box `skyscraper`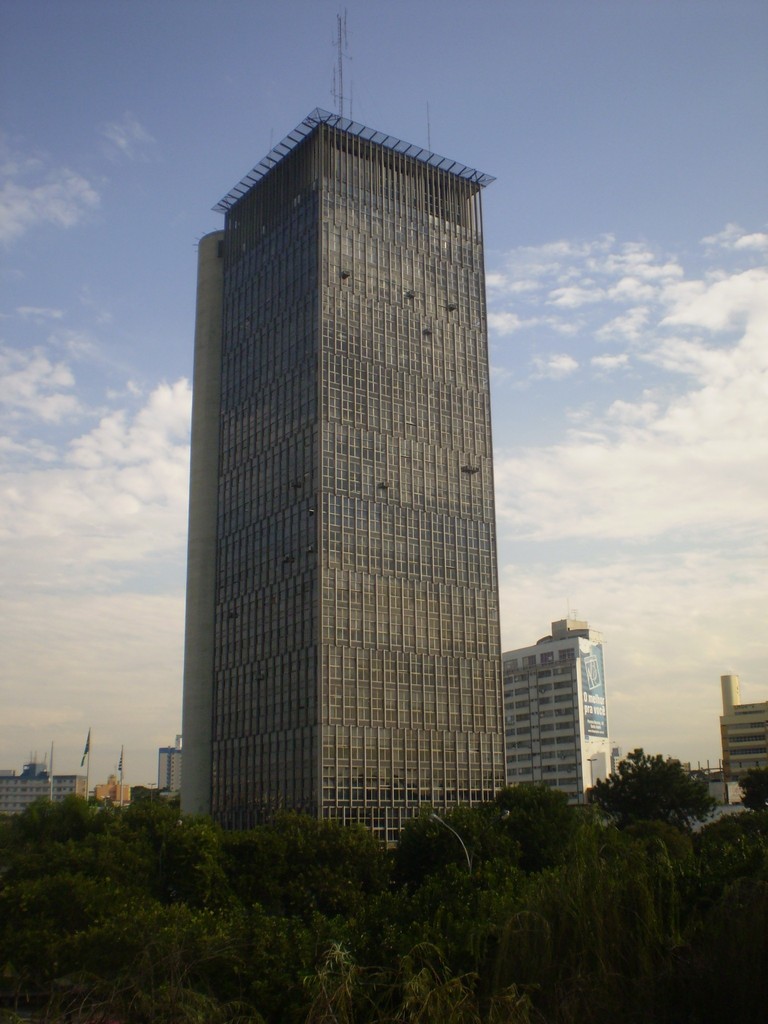
501/637/617/812
